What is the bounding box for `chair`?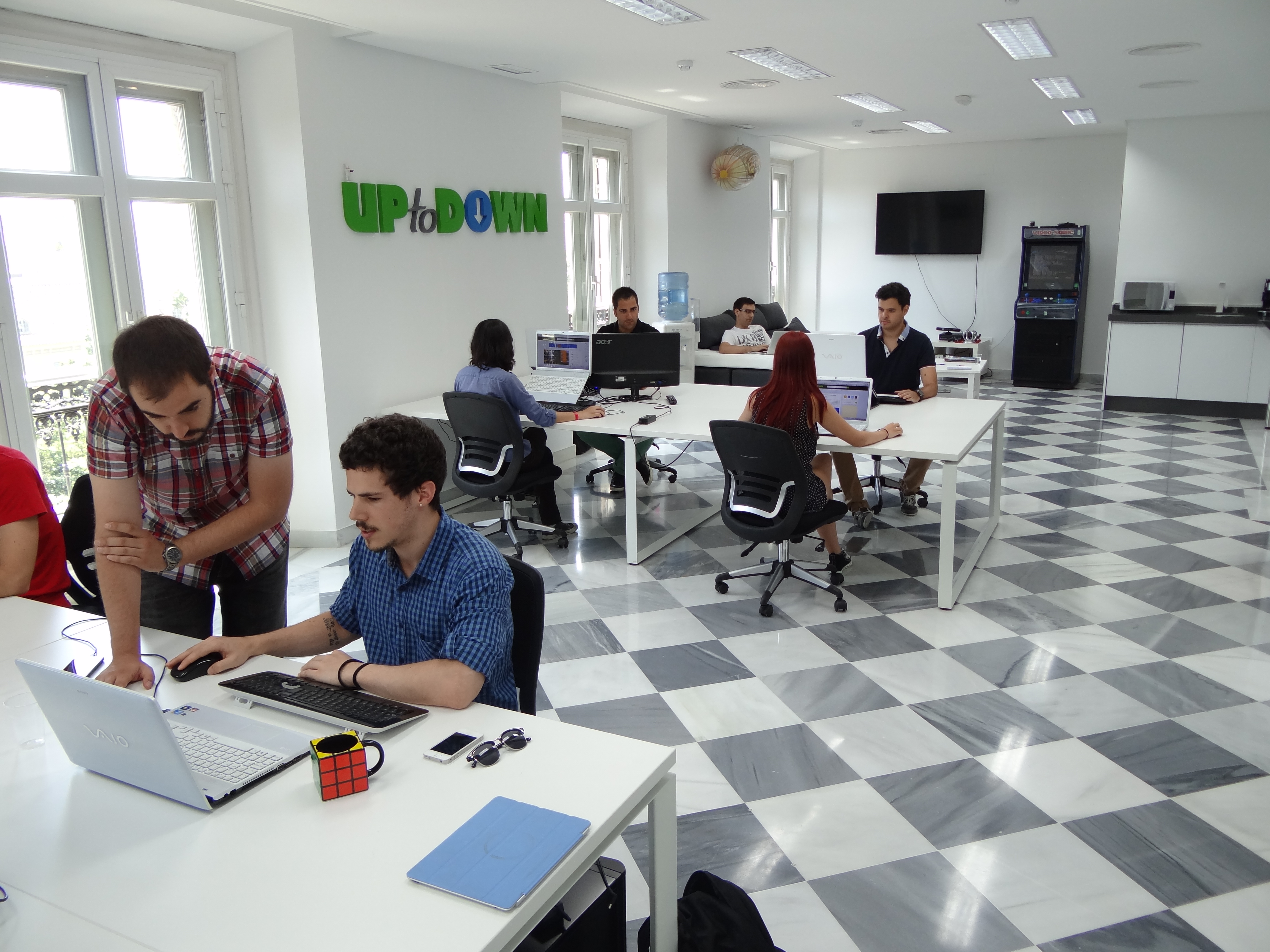
BBox(121, 109, 158, 155).
